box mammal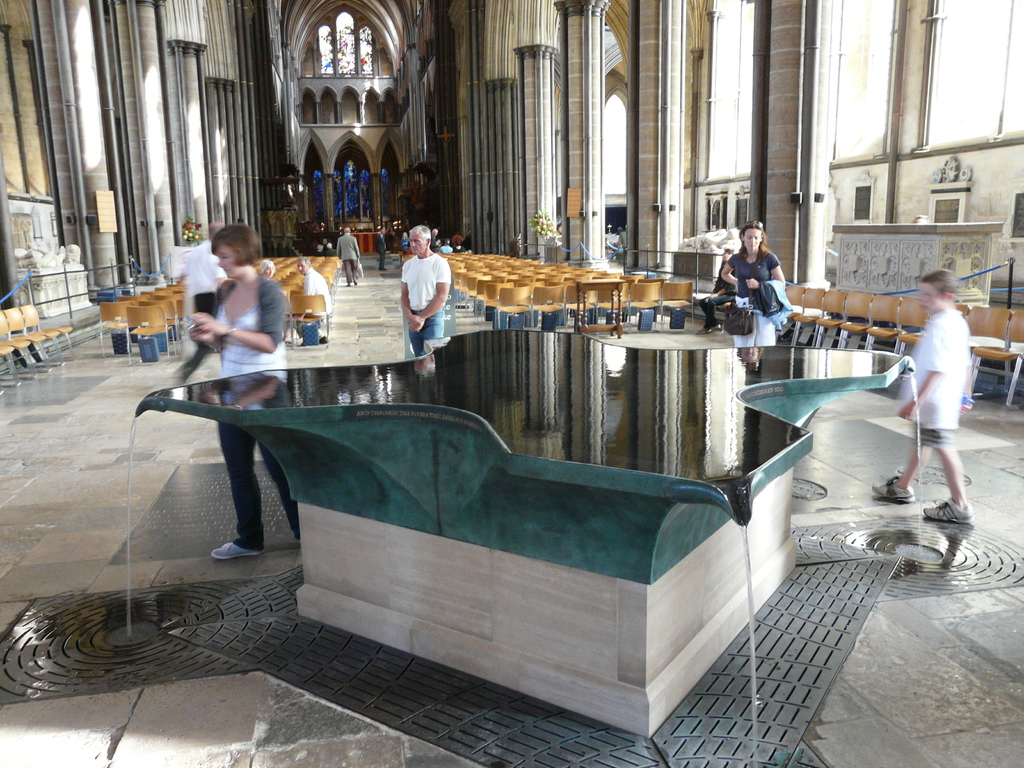
pyautogui.locateOnScreen(870, 267, 973, 525)
